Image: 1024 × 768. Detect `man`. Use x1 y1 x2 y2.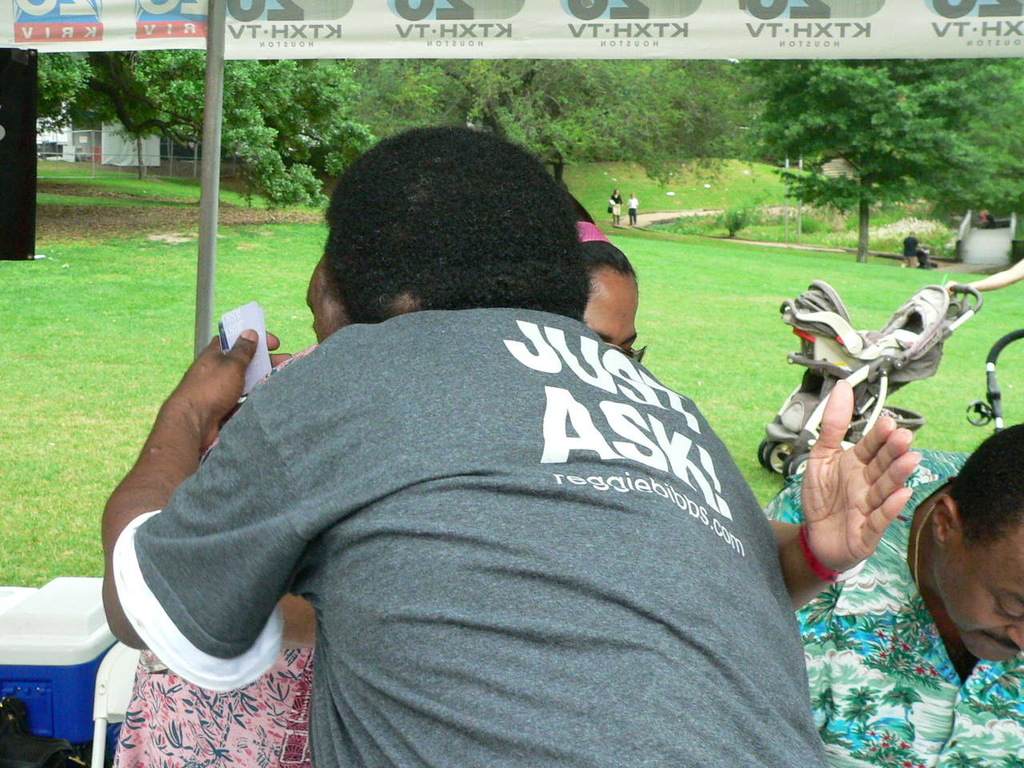
95 170 878 751.
